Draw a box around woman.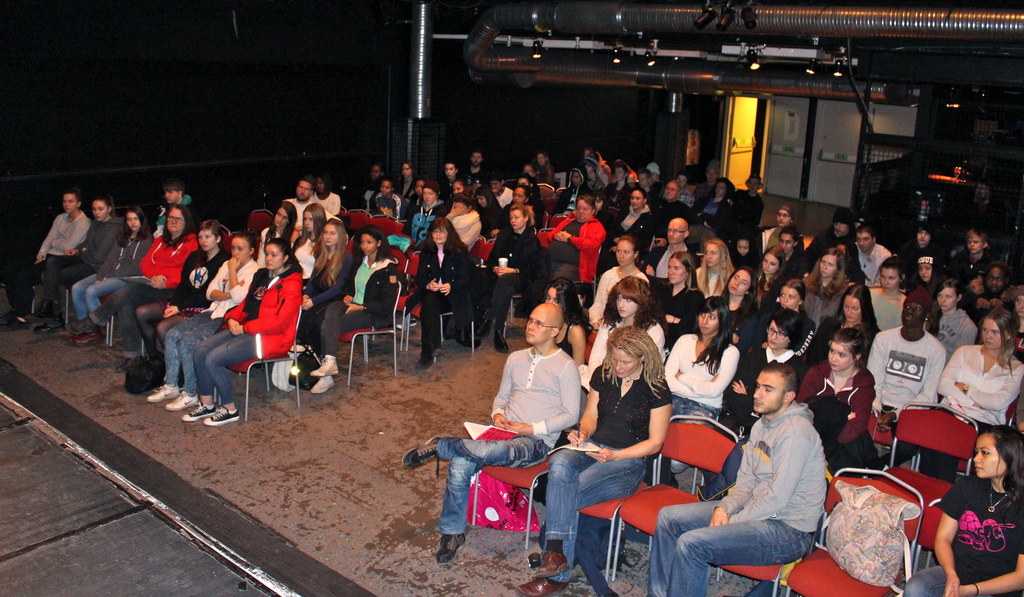
(1011, 289, 1023, 367).
